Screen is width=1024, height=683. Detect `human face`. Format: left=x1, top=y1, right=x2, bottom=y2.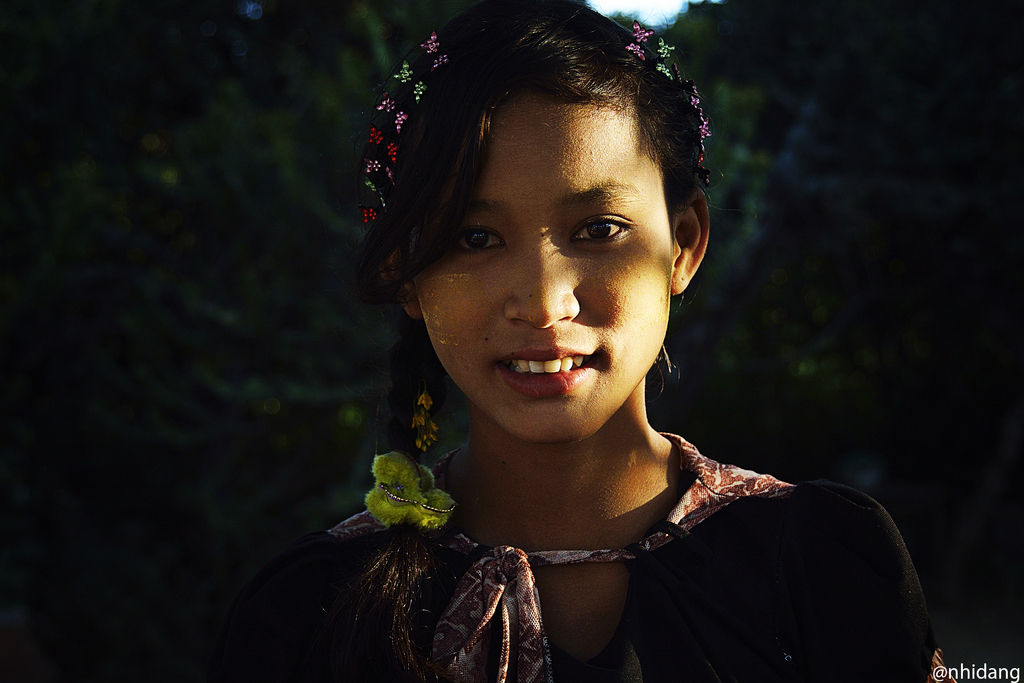
left=412, top=94, right=675, bottom=443.
